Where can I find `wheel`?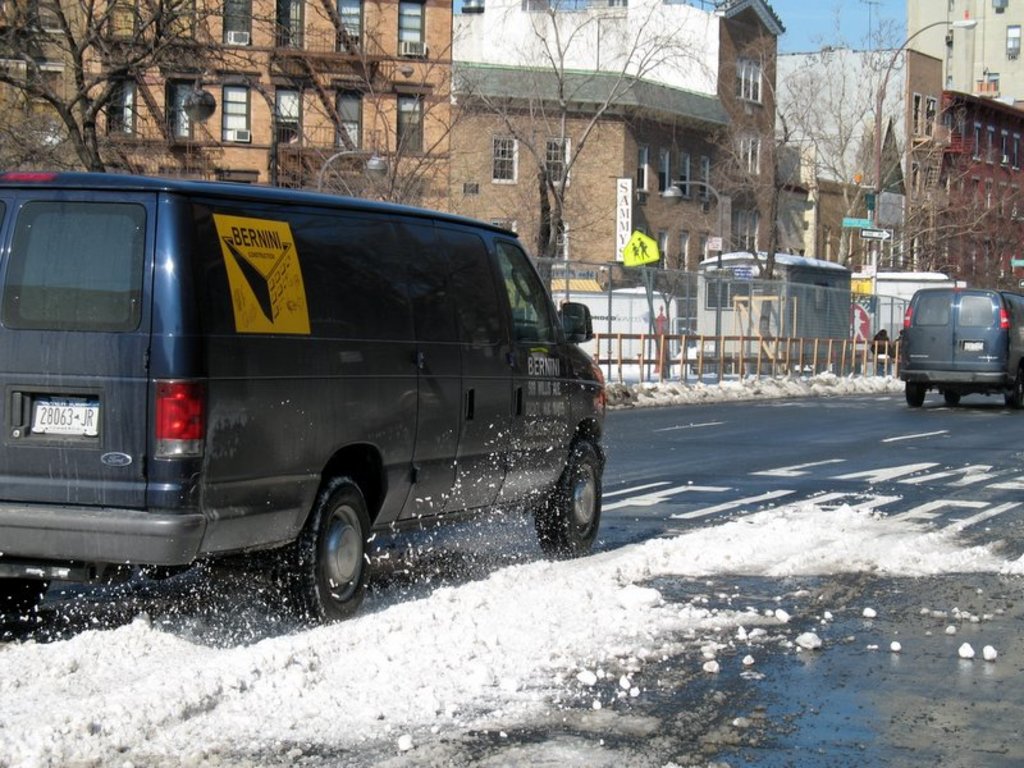
You can find it at {"x1": 945, "y1": 387, "x2": 969, "y2": 410}.
